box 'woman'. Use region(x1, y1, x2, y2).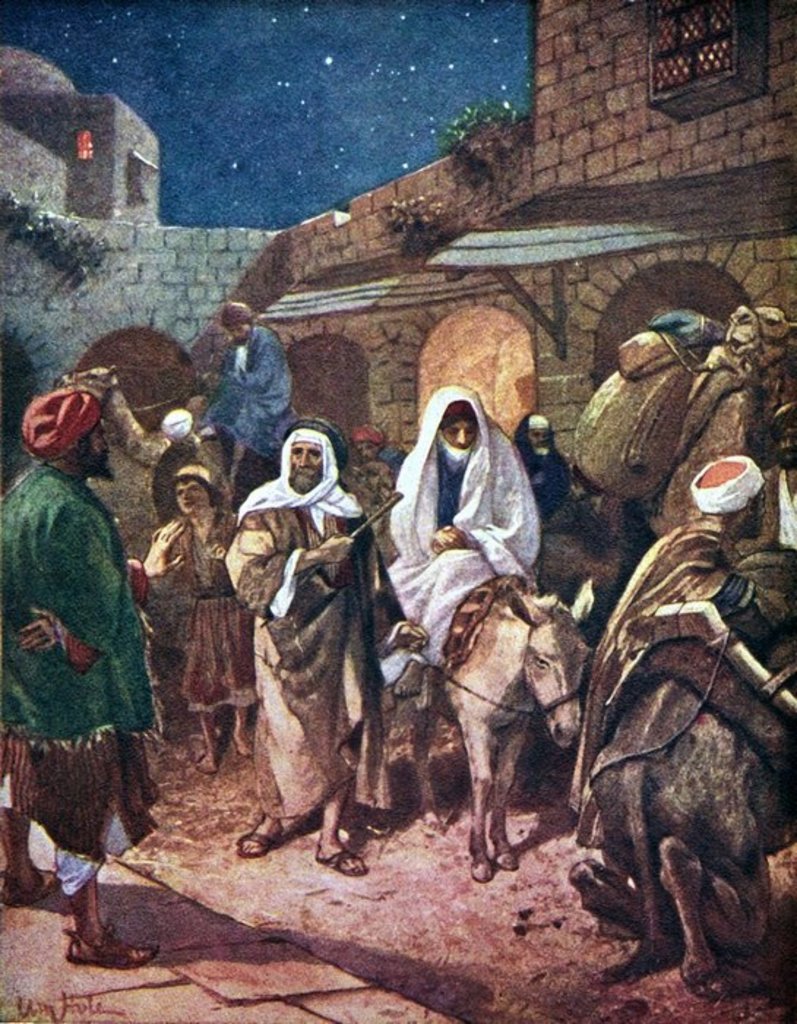
region(137, 464, 237, 772).
